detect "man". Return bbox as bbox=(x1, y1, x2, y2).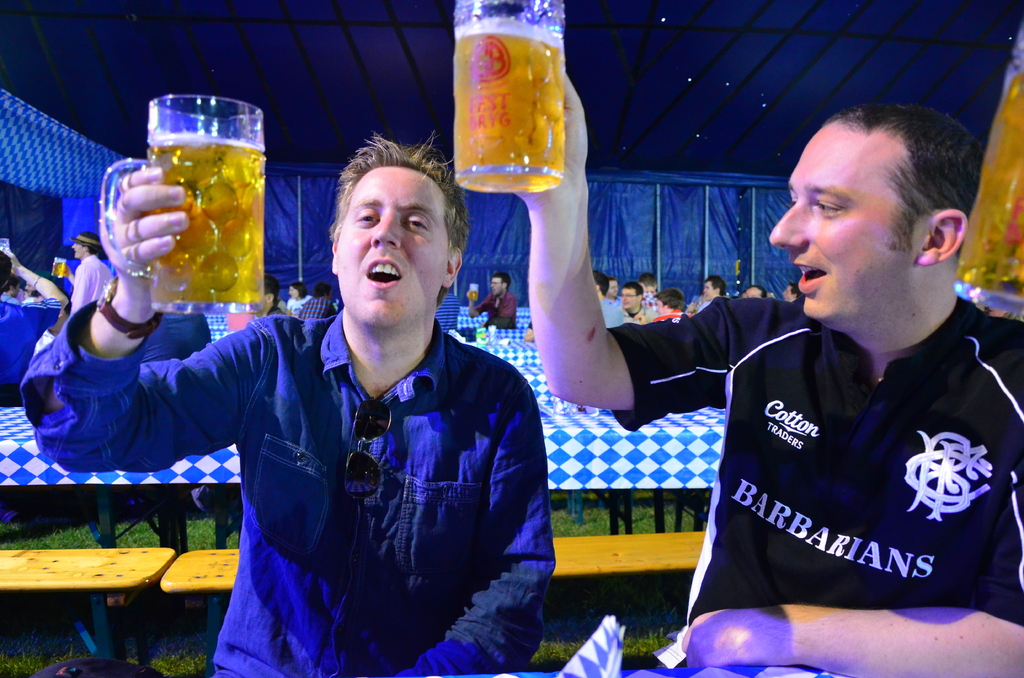
bbox=(636, 274, 657, 307).
